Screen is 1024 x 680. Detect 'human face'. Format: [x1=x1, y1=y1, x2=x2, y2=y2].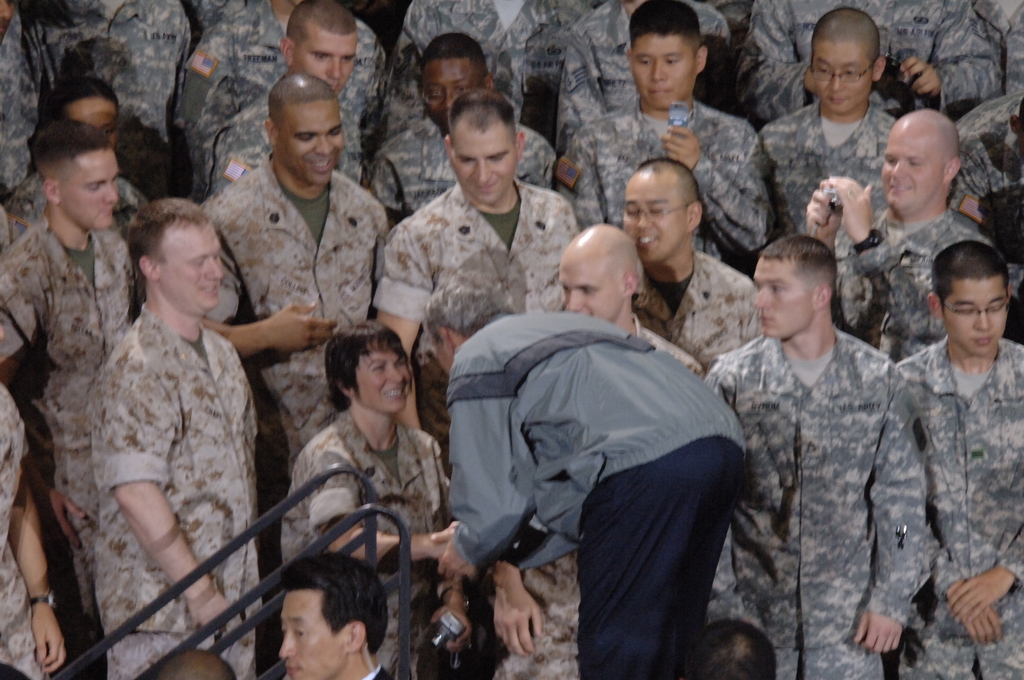
[x1=563, y1=255, x2=619, y2=324].
